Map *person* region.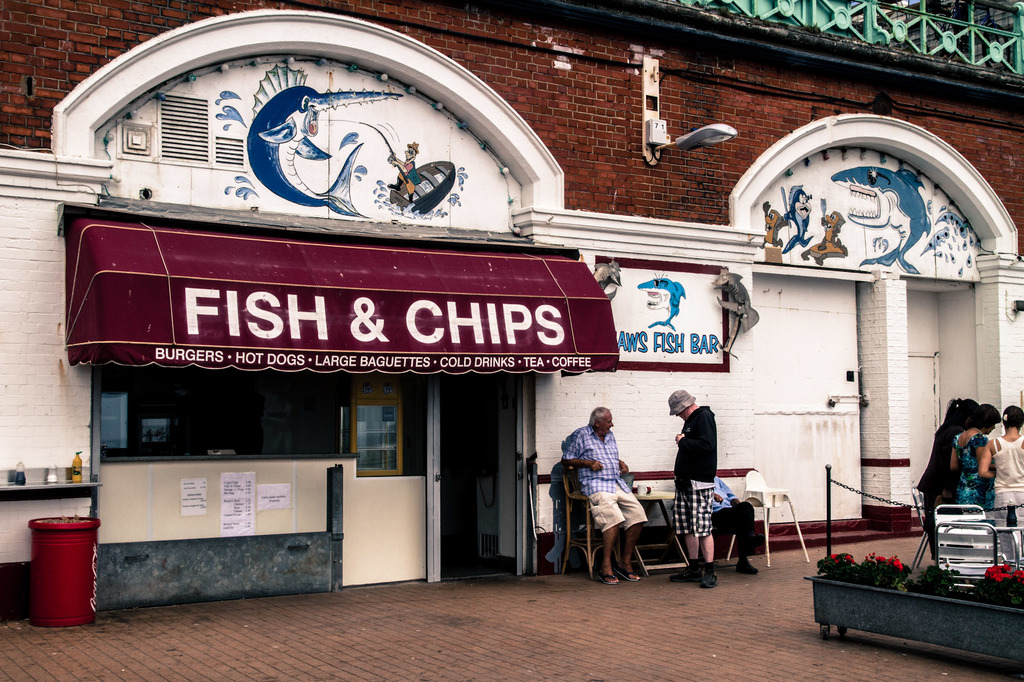
Mapped to (left=561, top=407, right=650, bottom=583).
